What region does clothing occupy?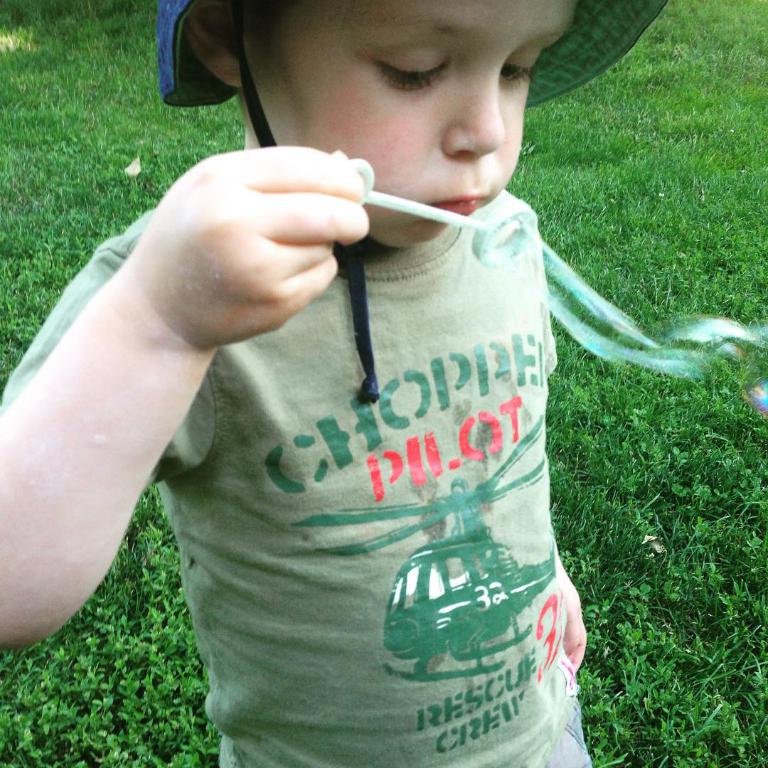
x1=48, y1=58, x2=696, y2=767.
